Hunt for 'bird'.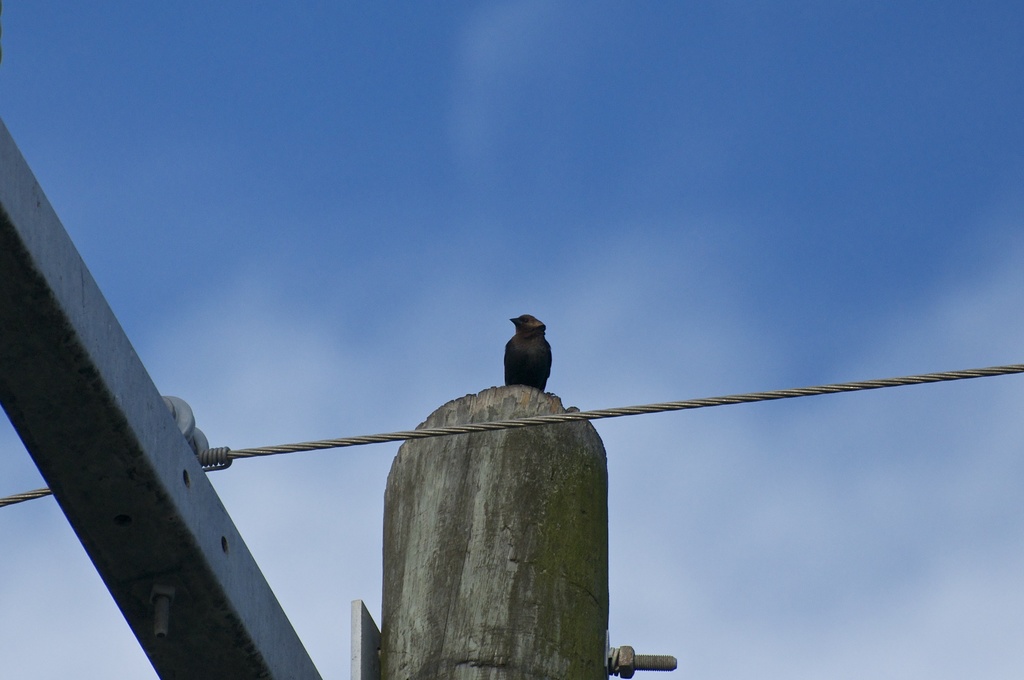
Hunted down at crop(492, 319, 564, 406).
